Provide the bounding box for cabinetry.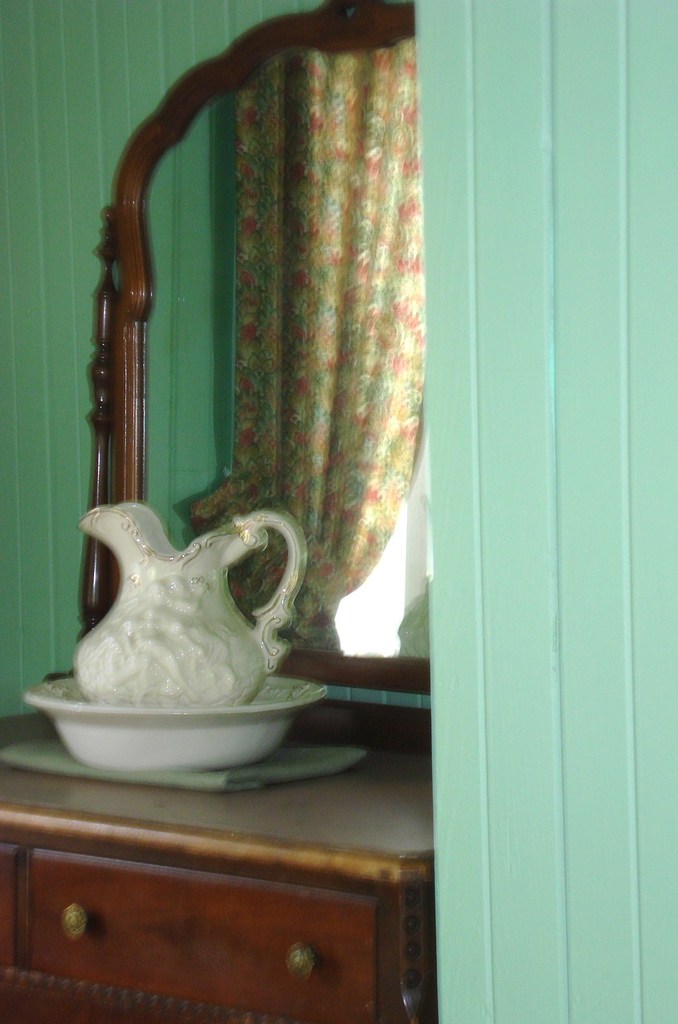
detection(32, 867, 386, 1014).
